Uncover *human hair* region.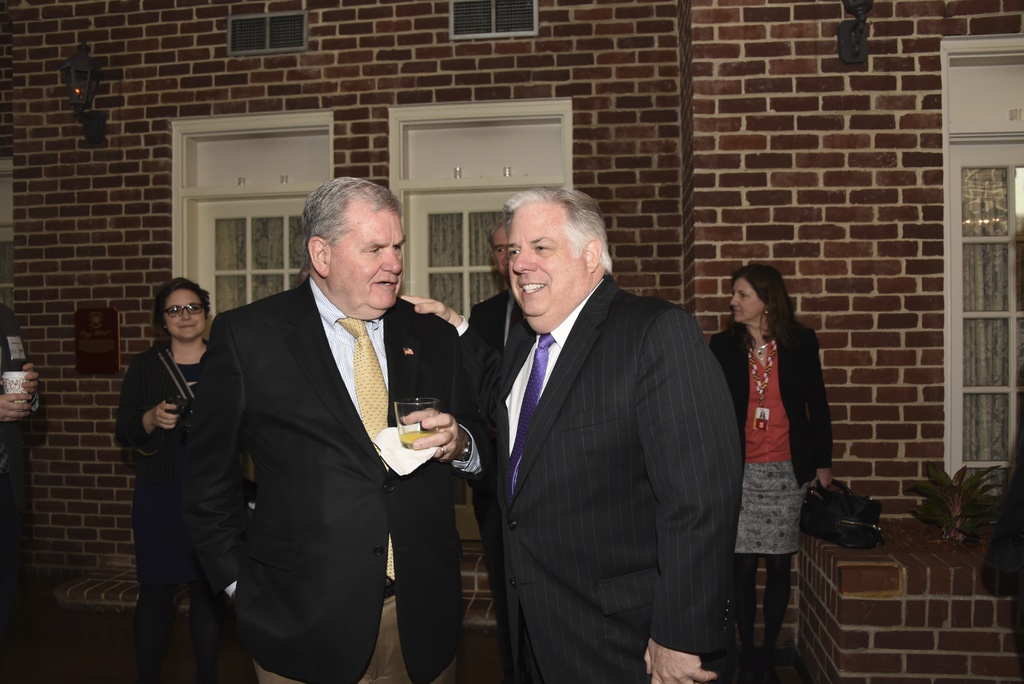
Uncovered: pyautogui.locateOnScreen(296, 177, 401, 275).
